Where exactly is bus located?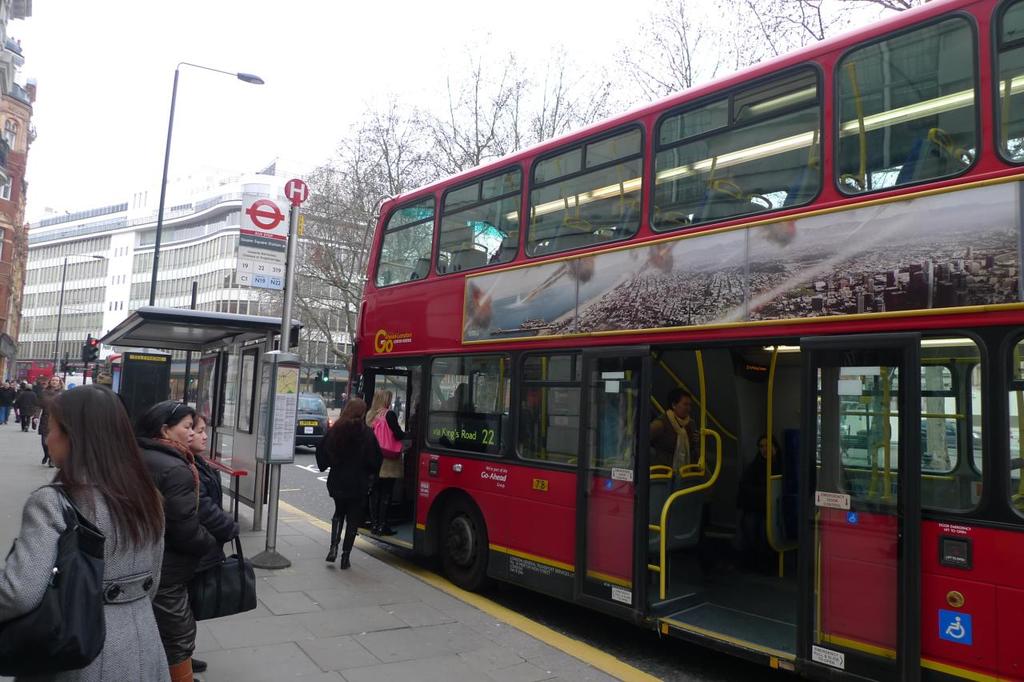
Its bounding box is l=7, t=355, r=48, b=381.
